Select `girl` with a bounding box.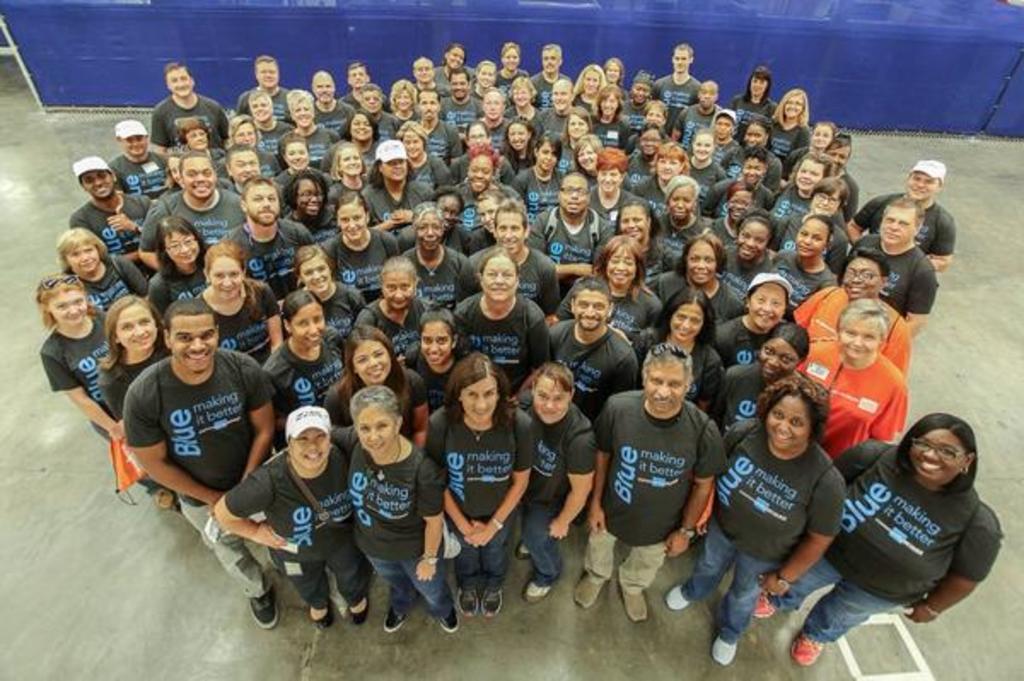
(285,171,336,230).
